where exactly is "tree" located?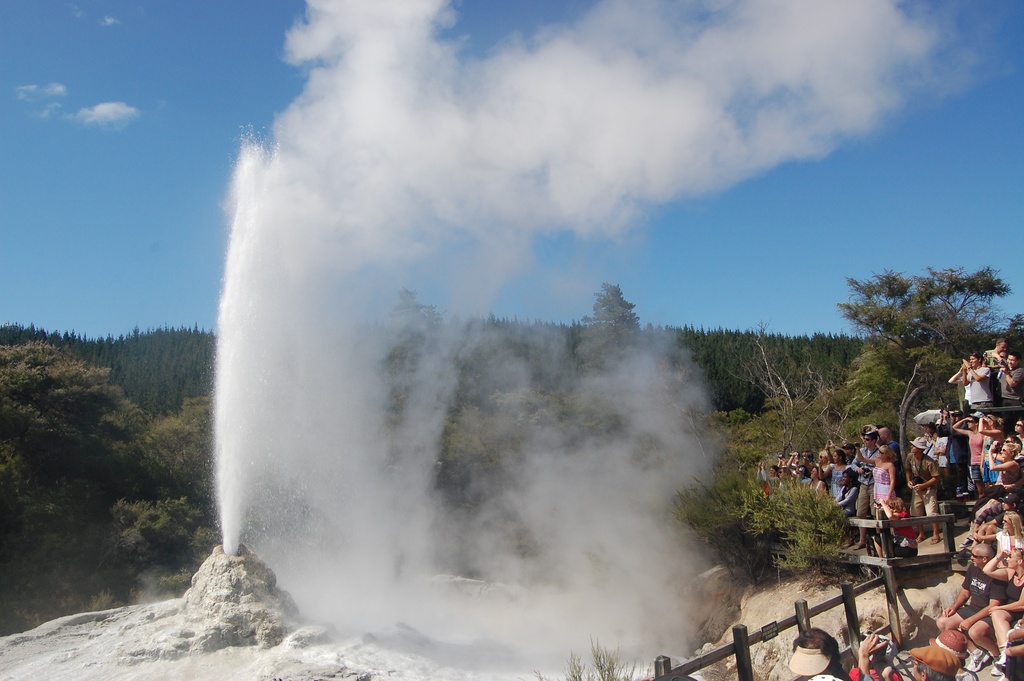
Its bounding box is bbox(0, 340, 152, 468).
